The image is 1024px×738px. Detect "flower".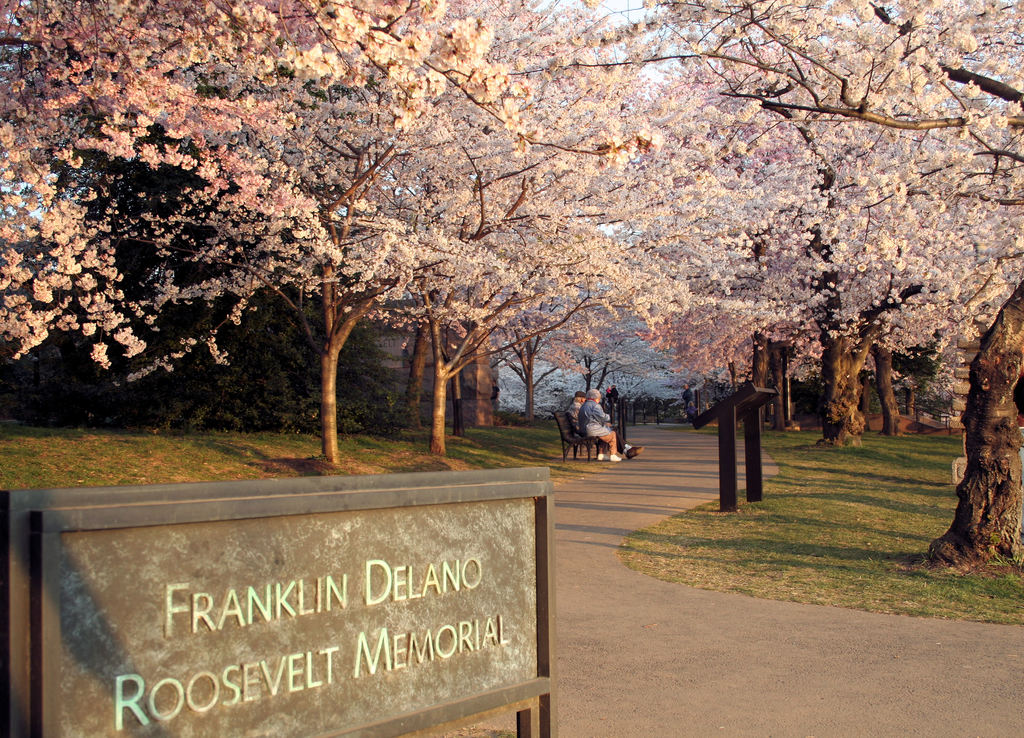
Detection: bbox=(88, 342, 108, 368).
